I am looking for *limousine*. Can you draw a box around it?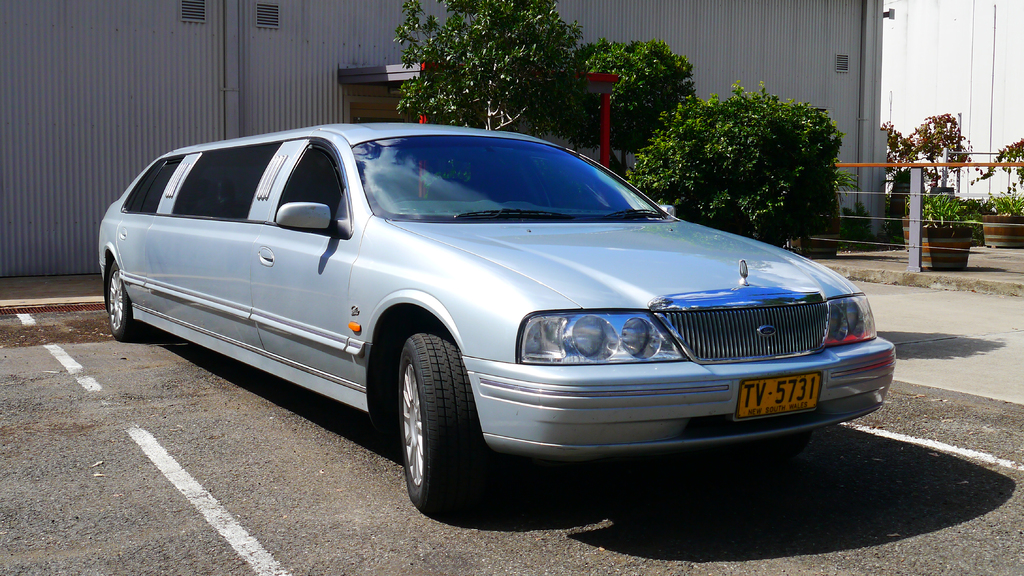
Sure, the bounding box is l=98, t=119, r=893, b=517.
